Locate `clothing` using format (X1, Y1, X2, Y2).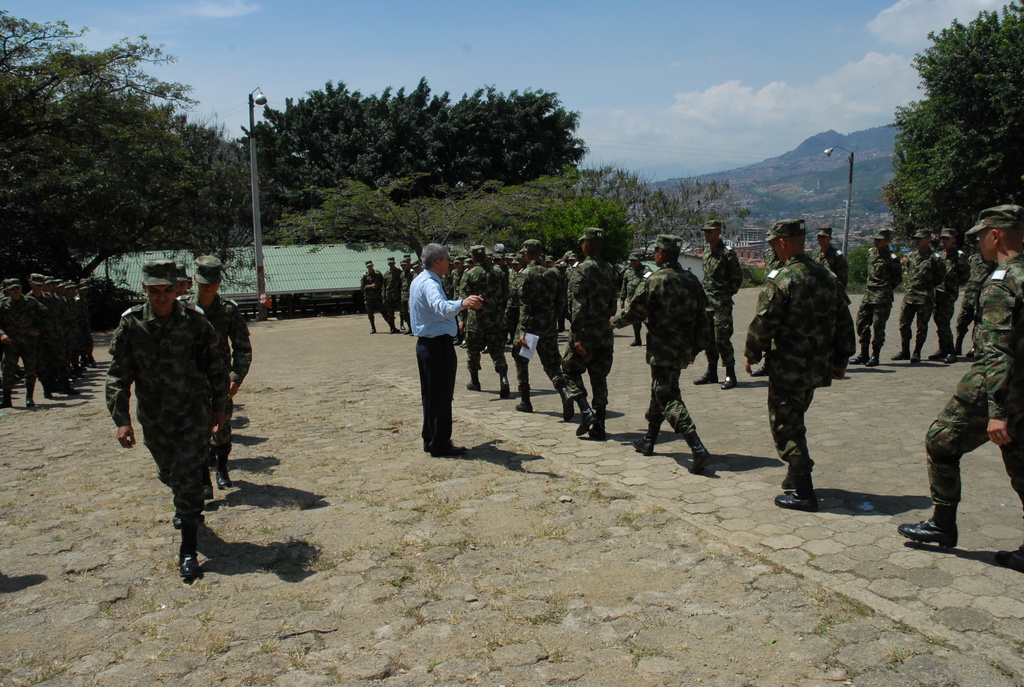
(806, 244, 850, 290).
